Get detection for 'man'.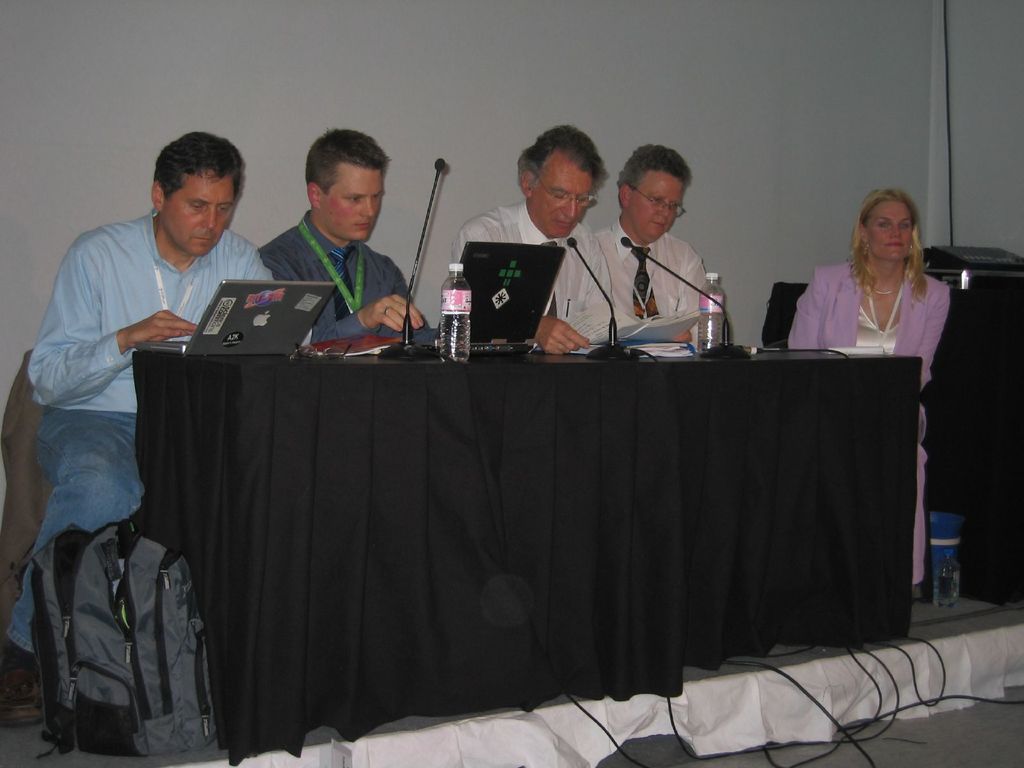
Detection: left=255, top=124, right=441, bottom=349.
